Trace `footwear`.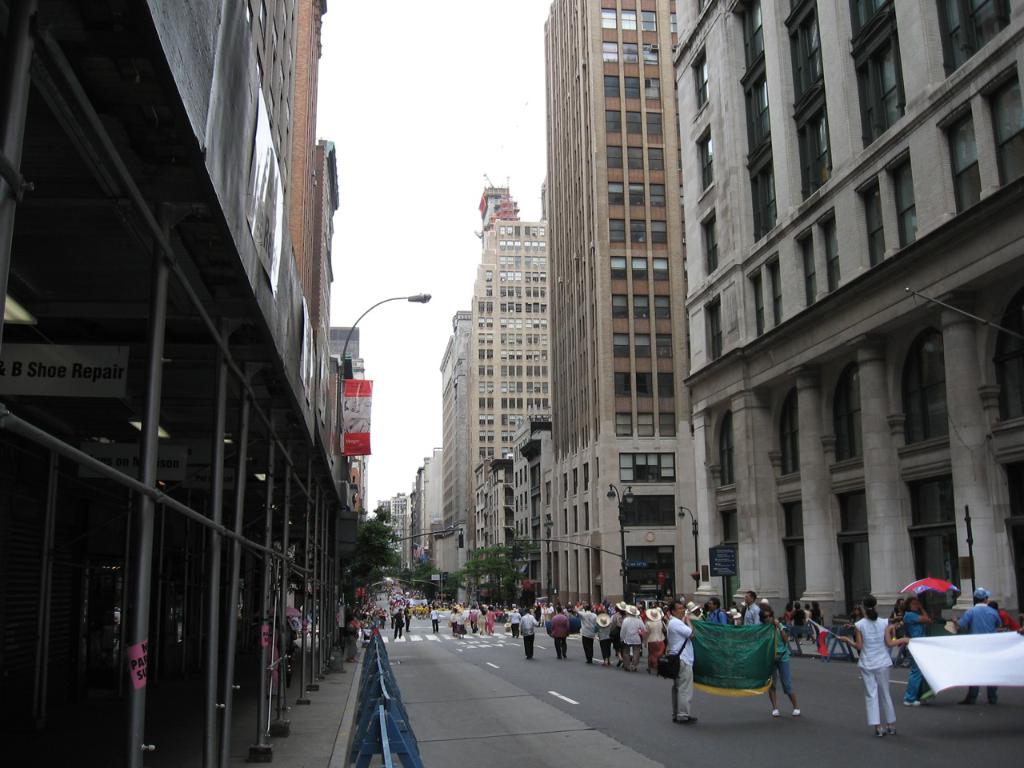
Traced to 770/707/781/719.
